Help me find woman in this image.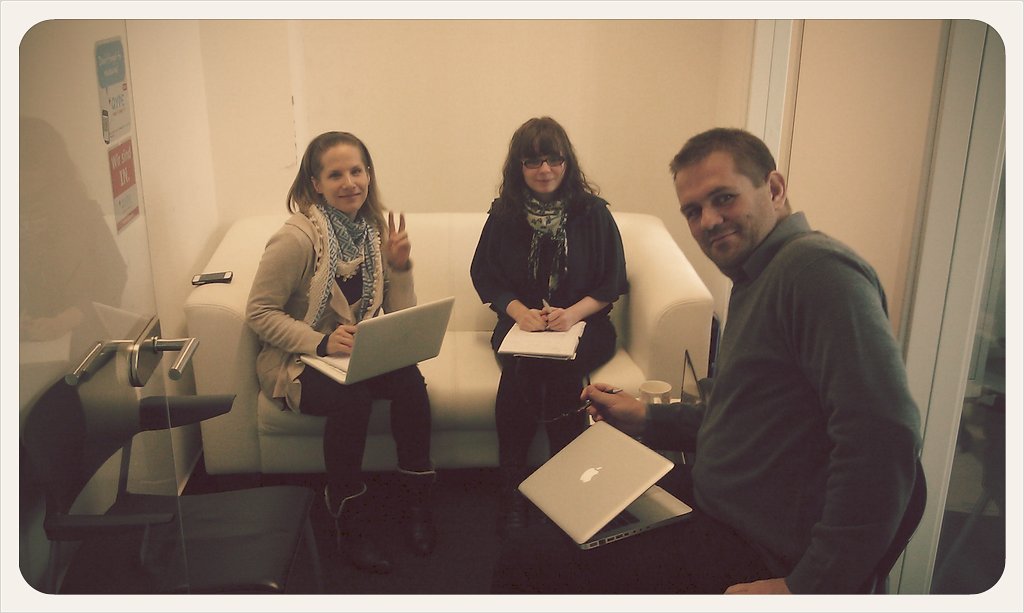
Found it: <region>478, 115, 638, 470</region>.
